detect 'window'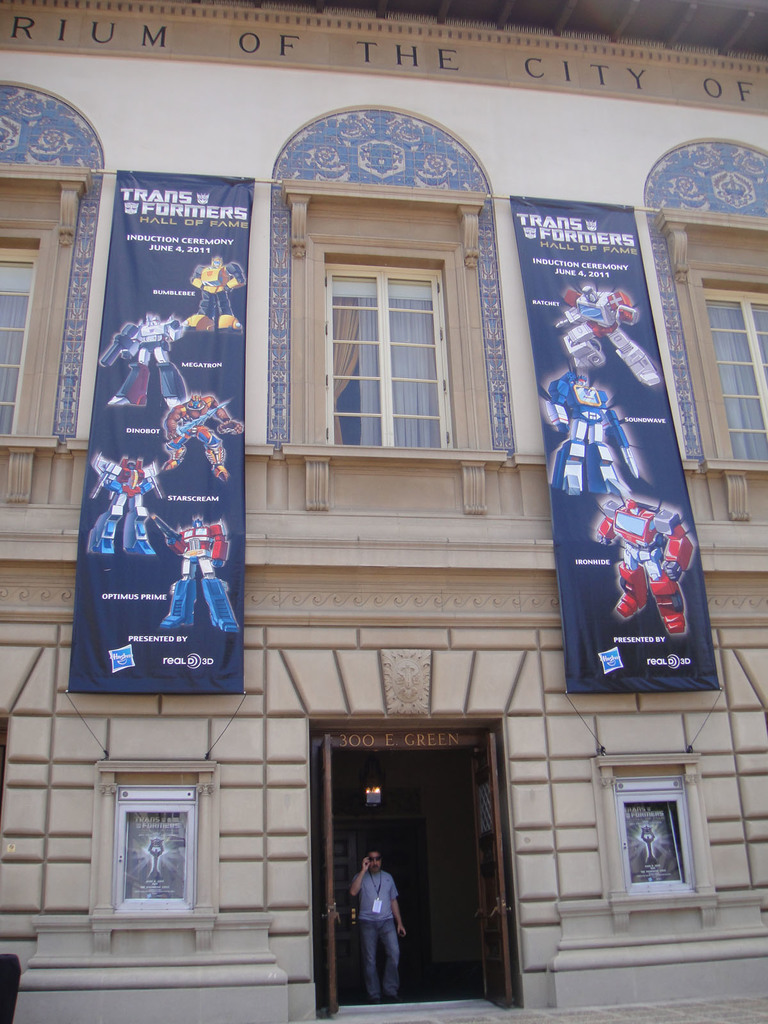
crop(313, 209, 486, 451)
